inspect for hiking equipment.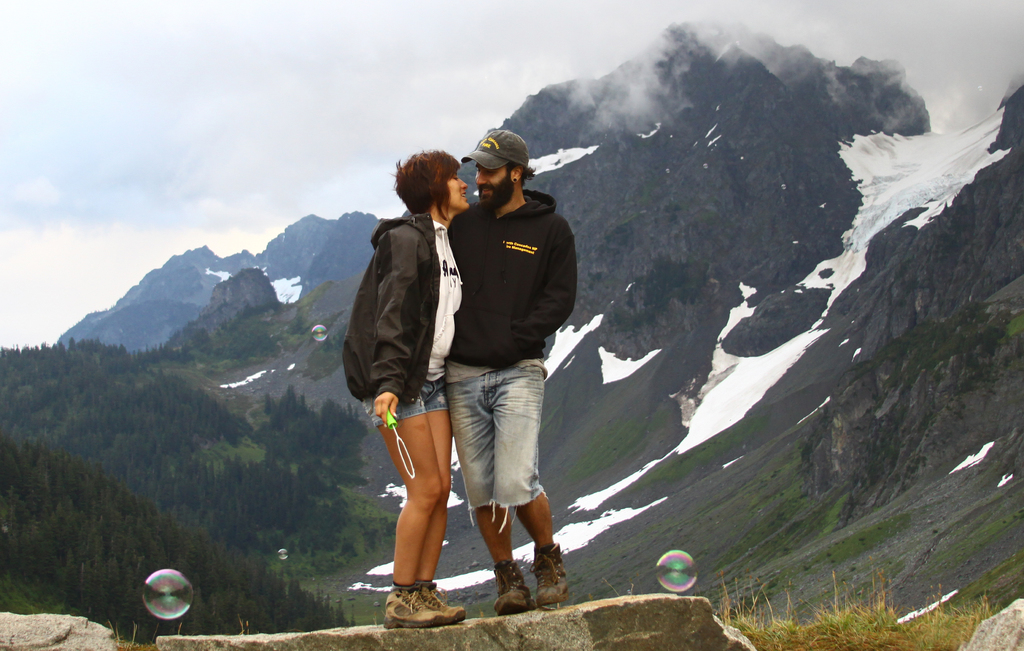
Inspection: pyautogui.locateOnScreen(369, 566, 451, 627).
